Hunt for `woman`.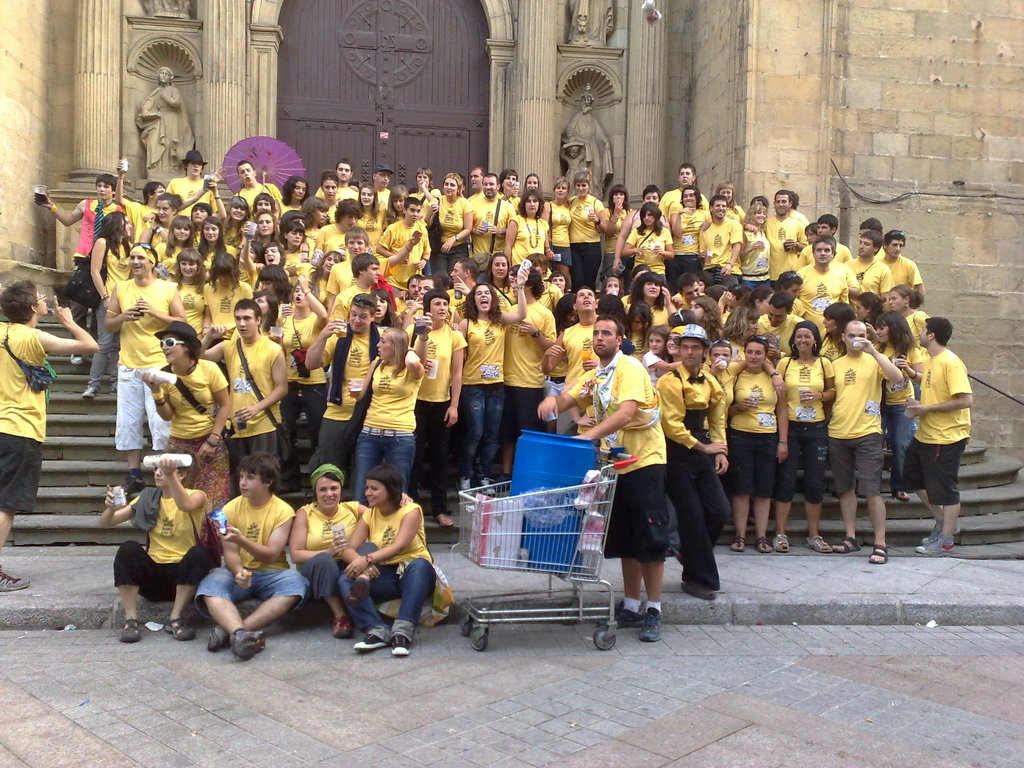
Hunted down at bbox=[600, 184, 636, 283].
